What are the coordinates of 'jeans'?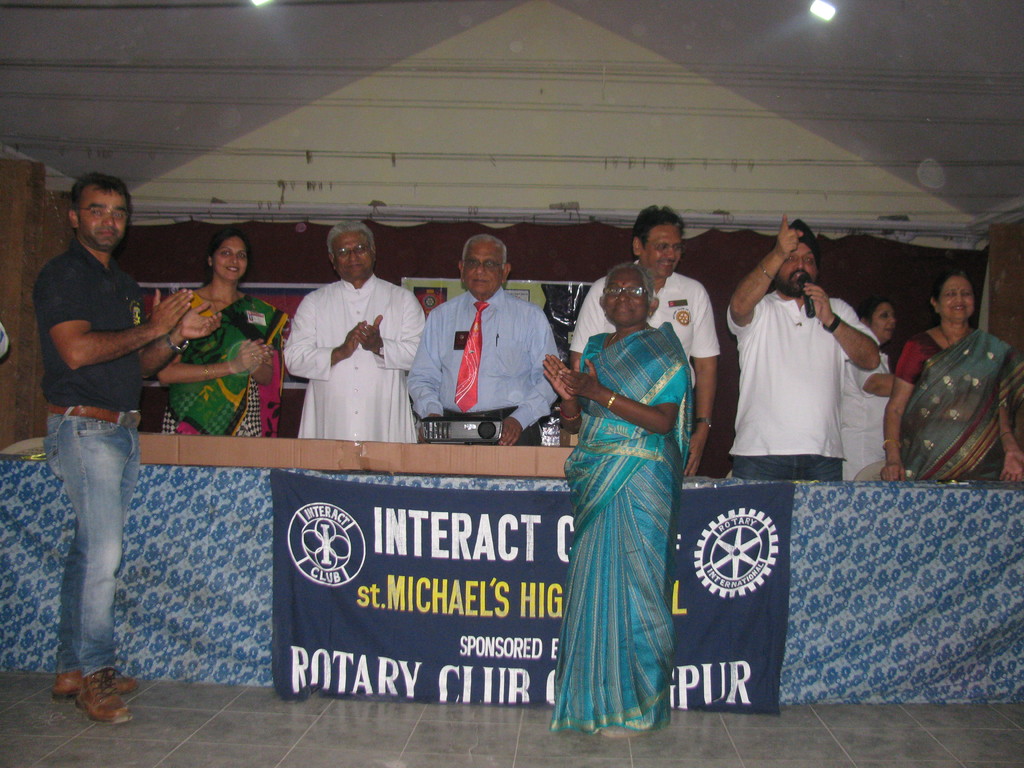
select_region(728, 449, 849, 484).
